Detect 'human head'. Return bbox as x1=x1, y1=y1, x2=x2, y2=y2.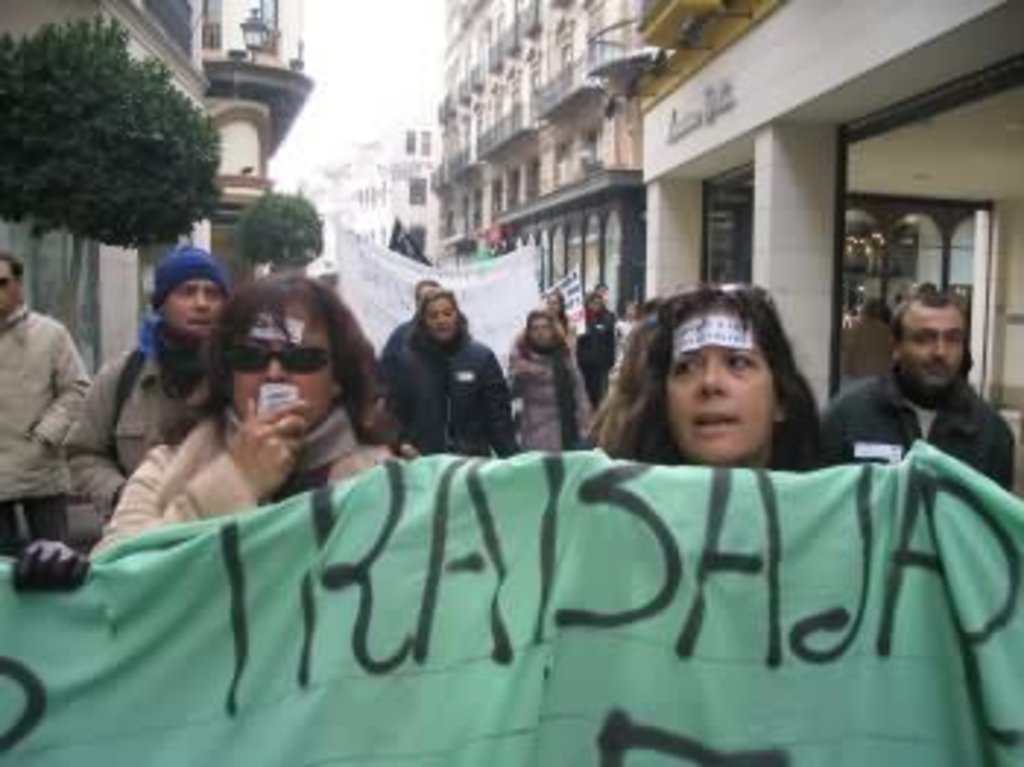
x1=0, y1=255, x2=23, y2=316.
